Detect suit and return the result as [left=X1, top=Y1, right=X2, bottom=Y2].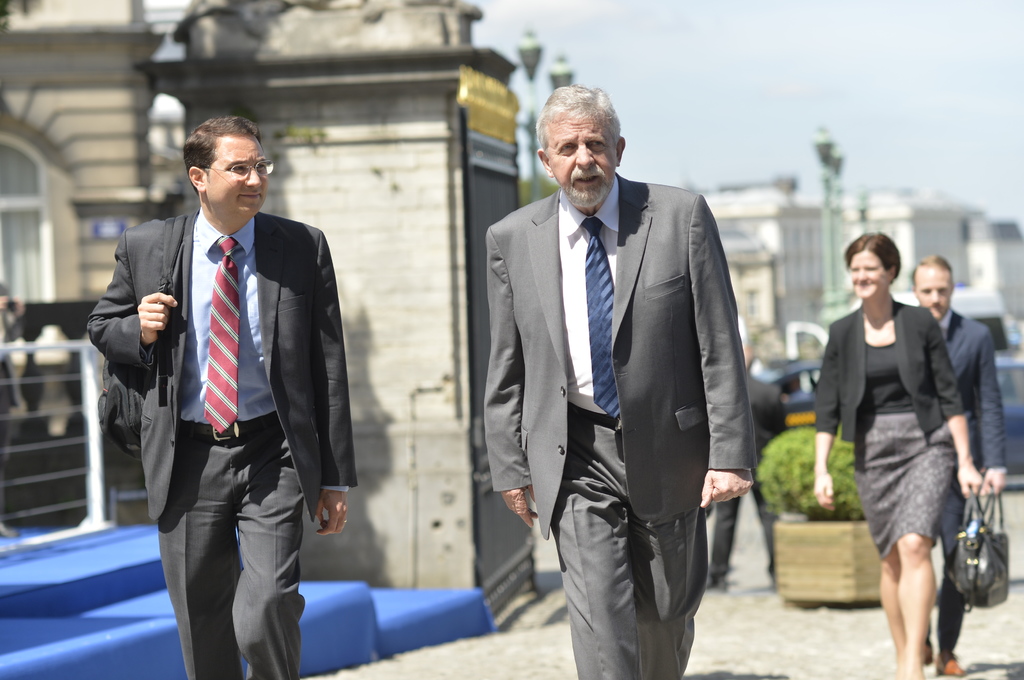
[left=815, top=296, right=965, bottom=558].
